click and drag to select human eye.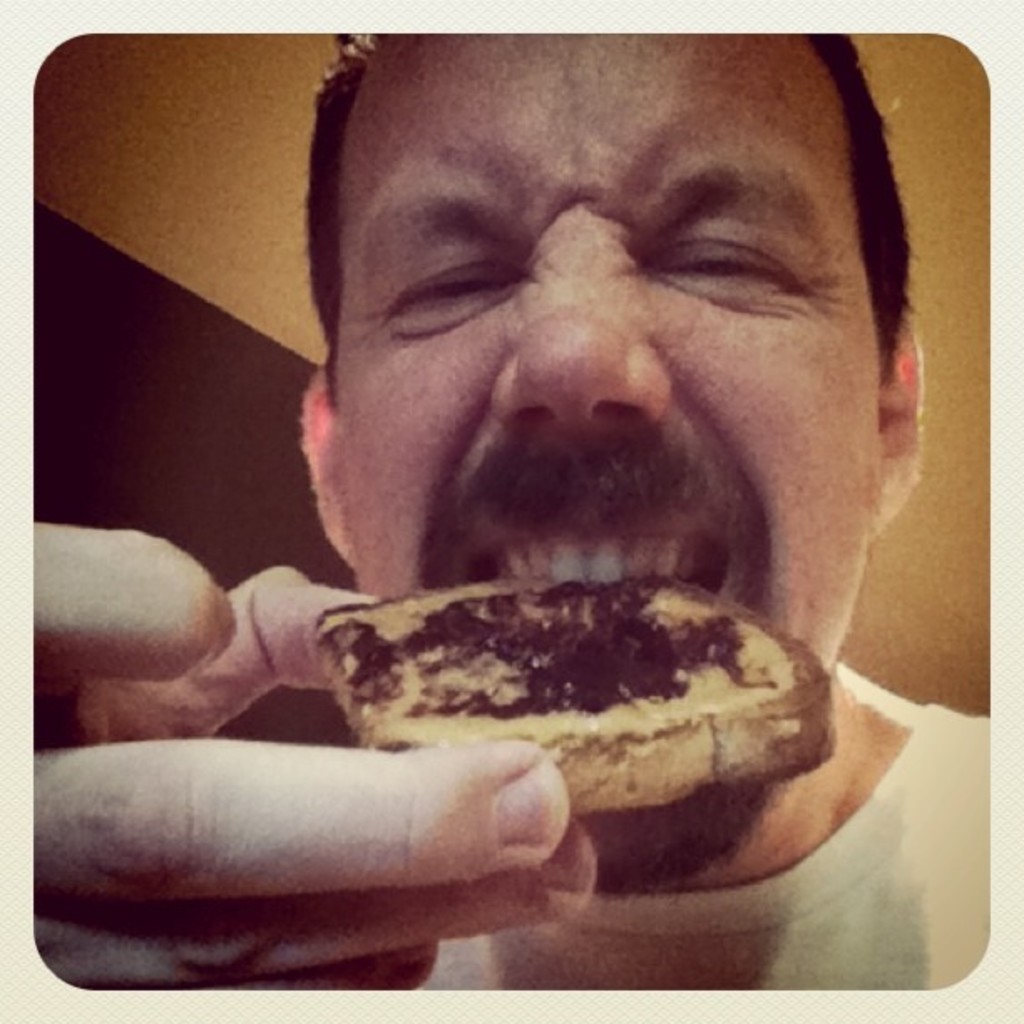
Selection: rect(673, 204, 822, 300).
